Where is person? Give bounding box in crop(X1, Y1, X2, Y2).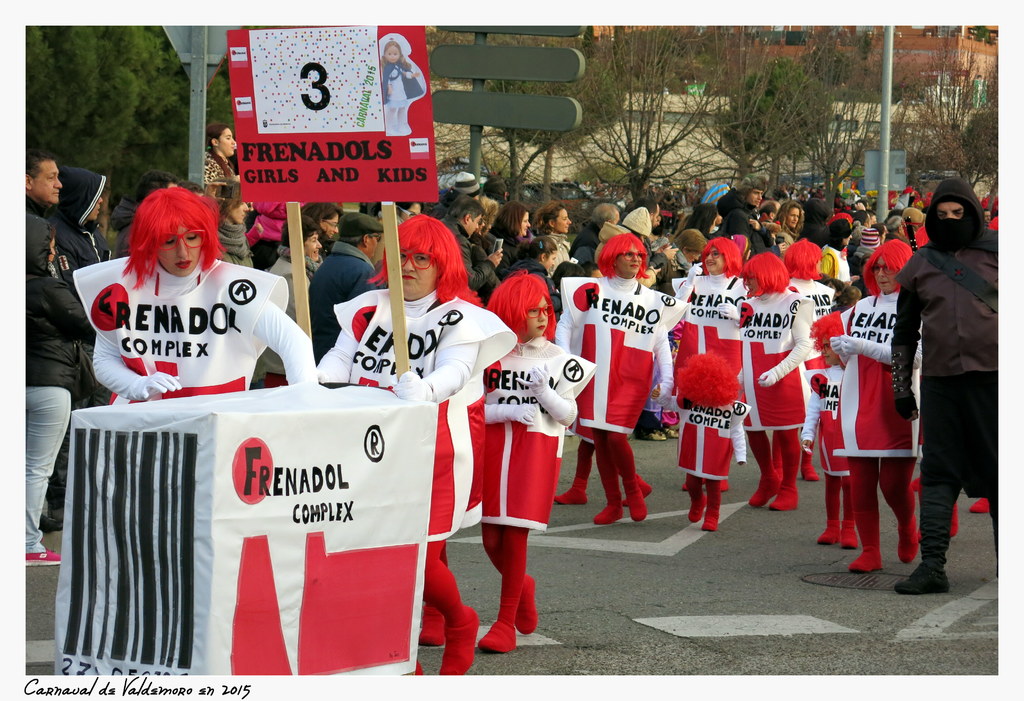
crop(896, 151, 1001, 604).
